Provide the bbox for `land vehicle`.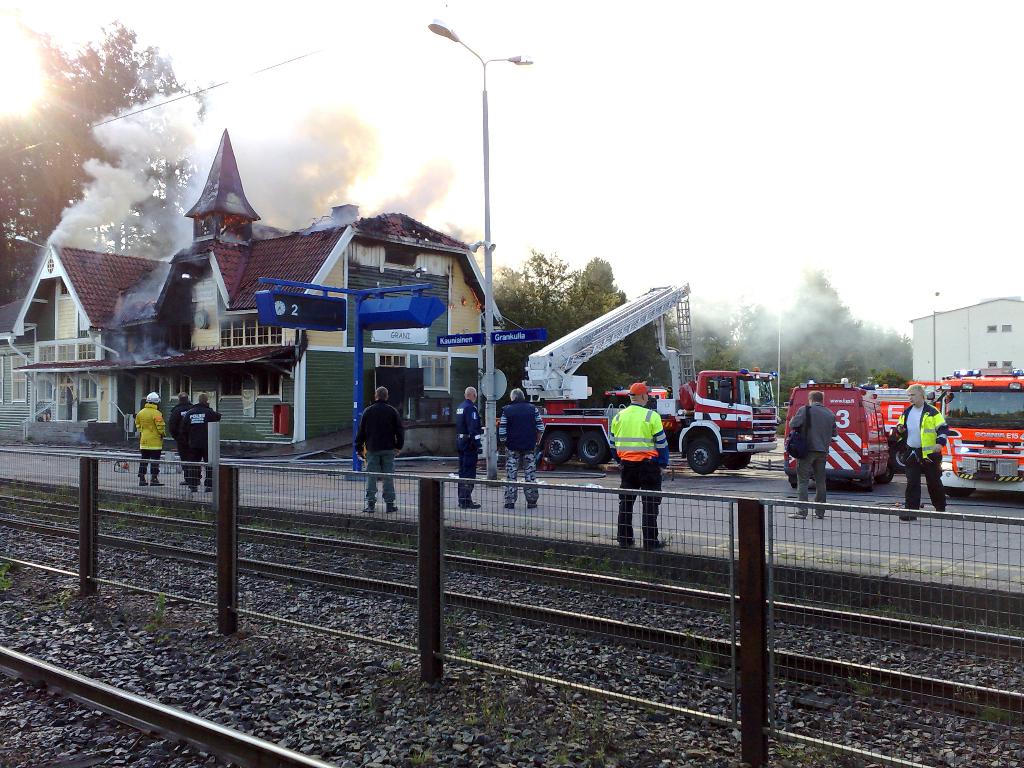
box(780, 373, 893, 486).
